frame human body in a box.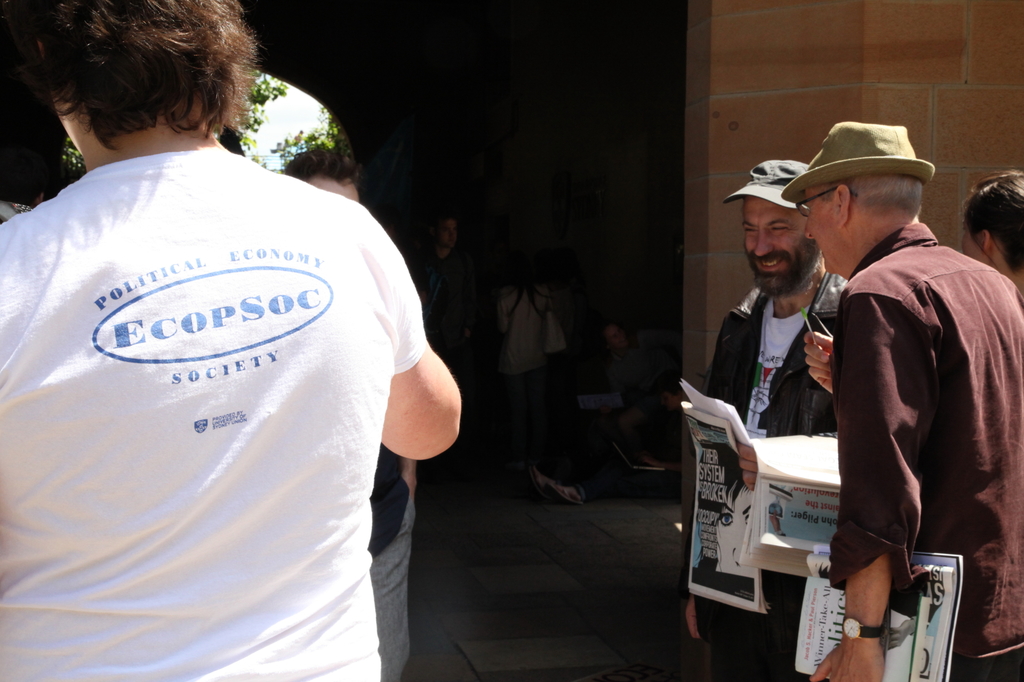
box(1, 0, 458, 681).
